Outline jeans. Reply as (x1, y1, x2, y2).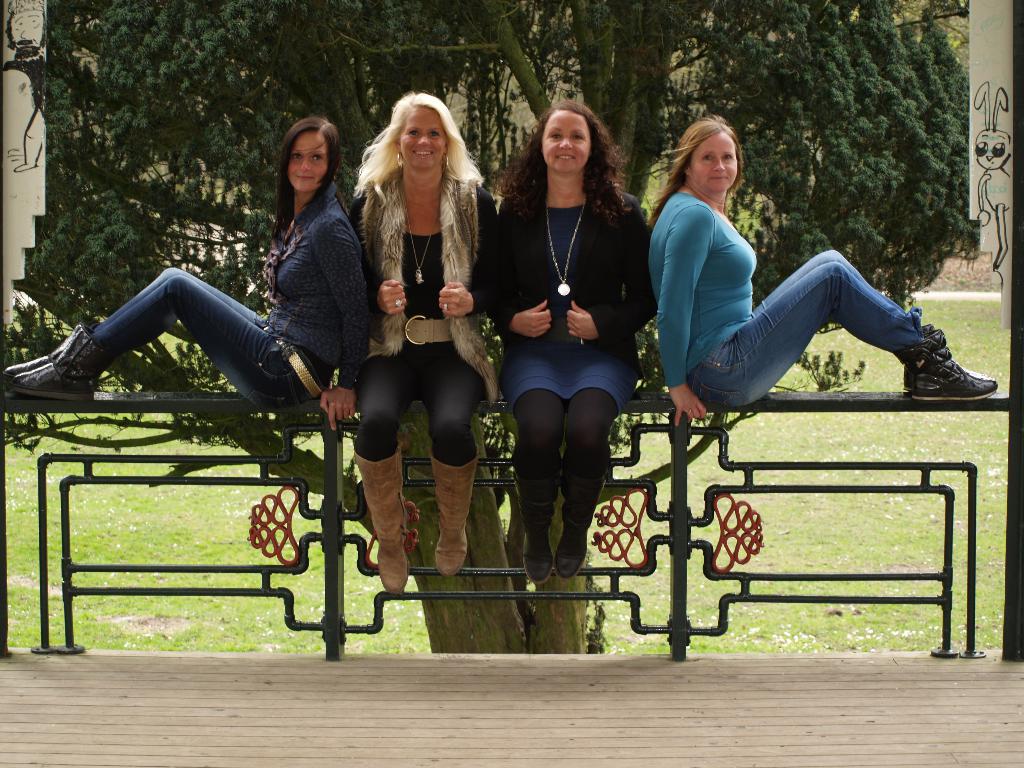
(663, 233, 964, 433).
